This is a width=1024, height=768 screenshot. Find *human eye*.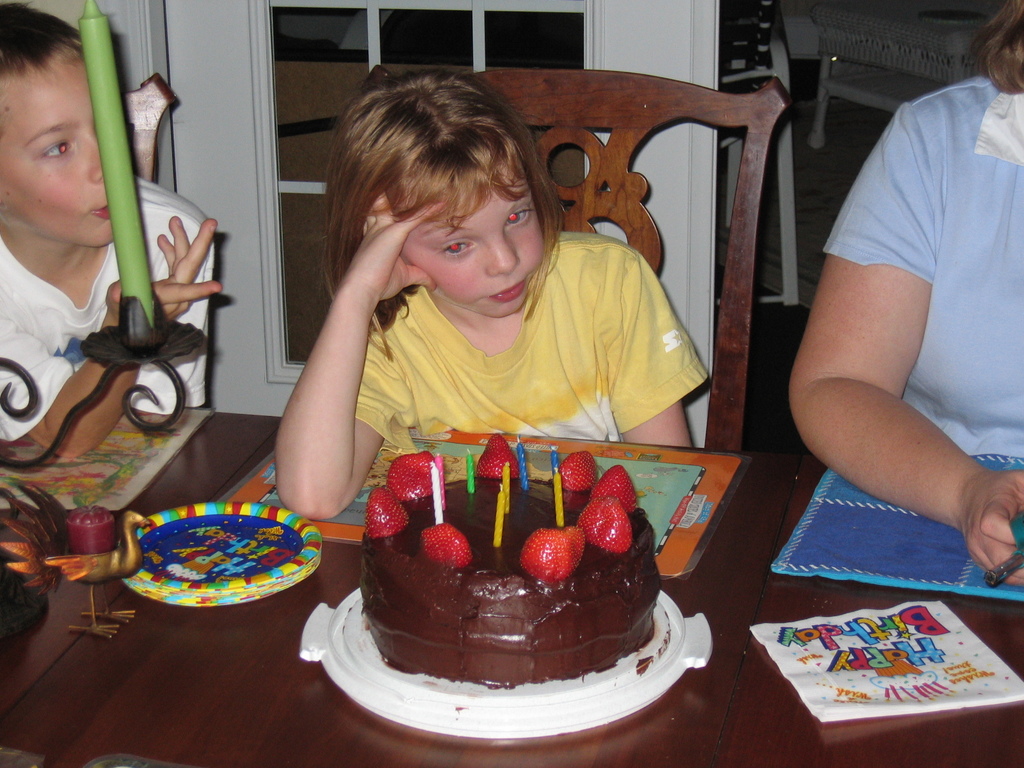
Bounding box: pyautogui.locateOnScreen(505, 203, 535, 228).
